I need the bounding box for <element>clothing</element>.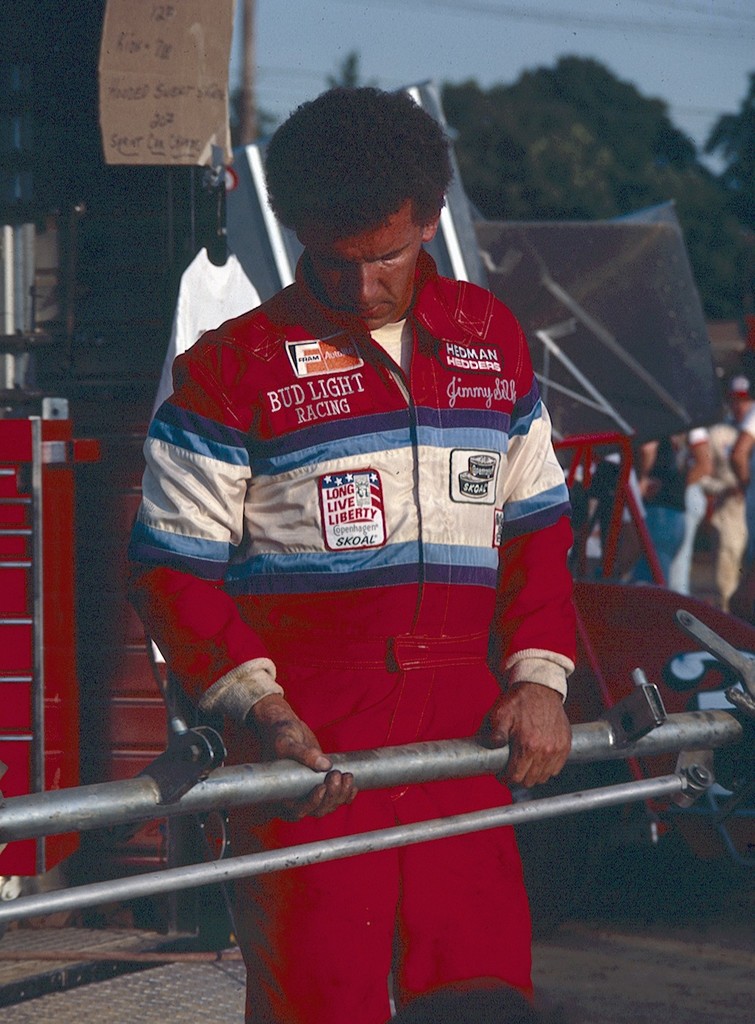
Here it is: box(127, 140, 635, 943).
